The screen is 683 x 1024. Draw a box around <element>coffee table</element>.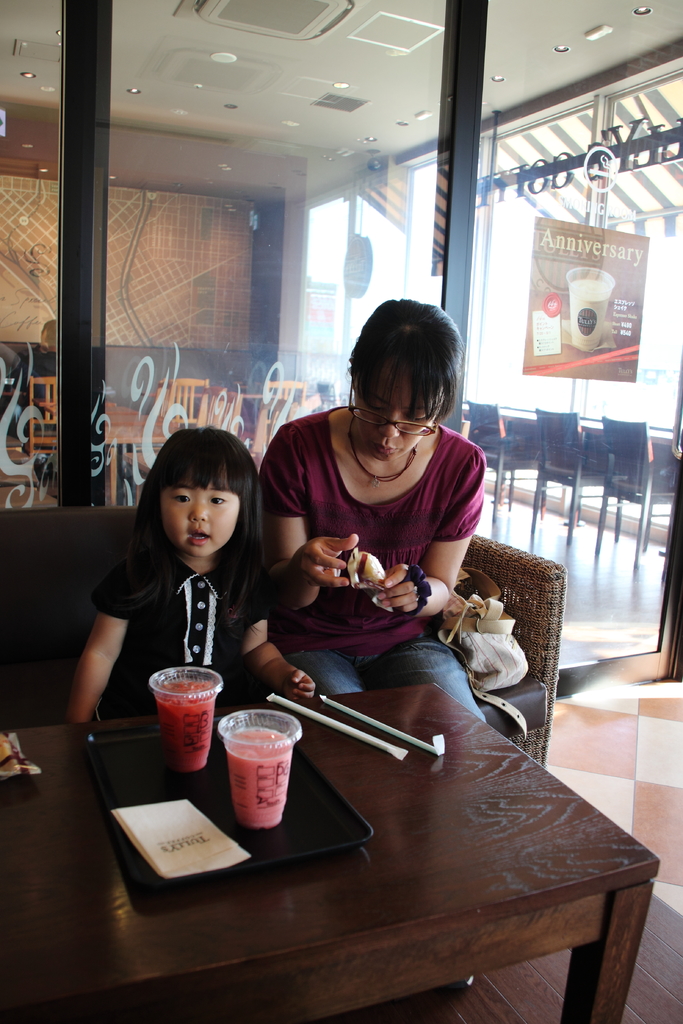
{"left": 0, "top": 676, "right": 661, "bottom": 1023}.
